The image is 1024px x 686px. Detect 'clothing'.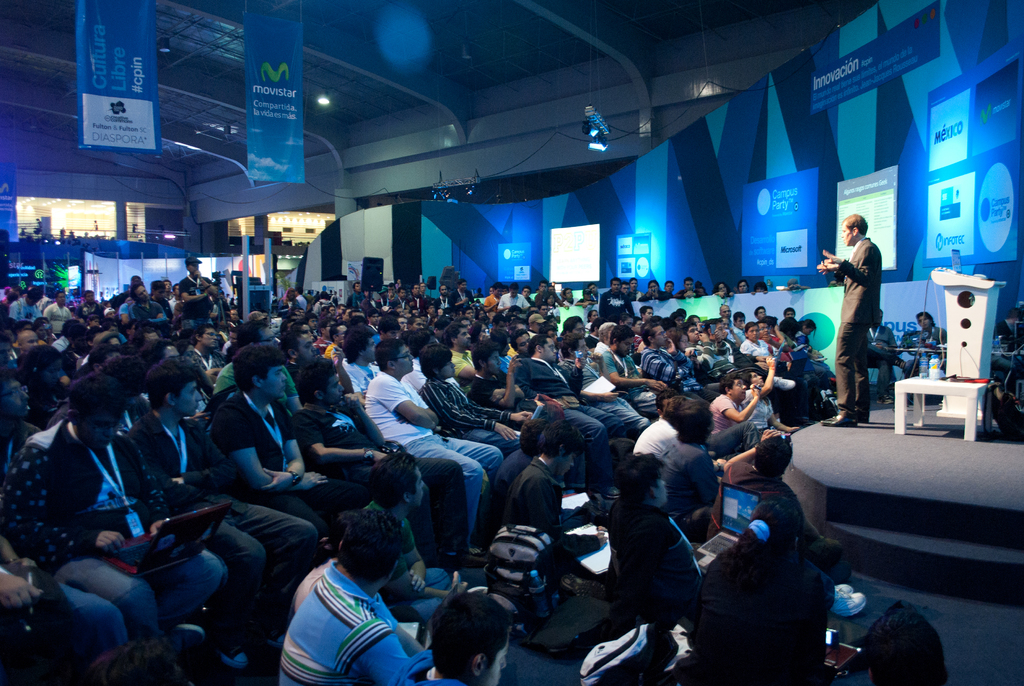
Detection: pyautogui.locateOnScreen(515, 354, 624, 494).
